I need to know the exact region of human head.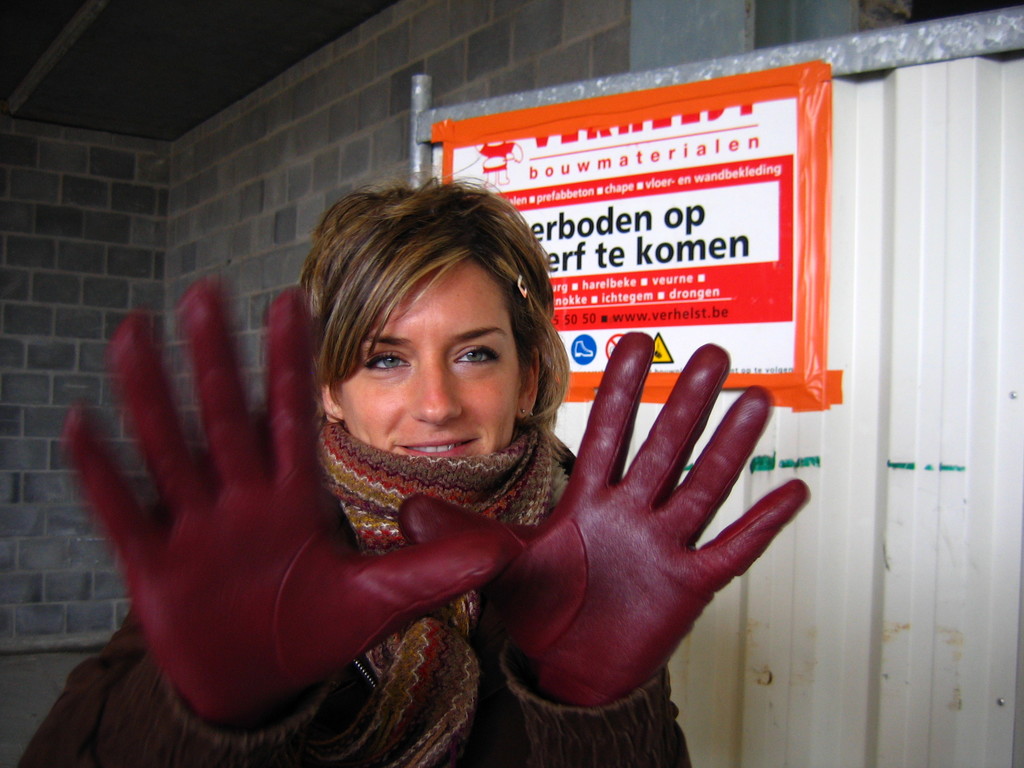
Region: 296, 184, 566, 469.
